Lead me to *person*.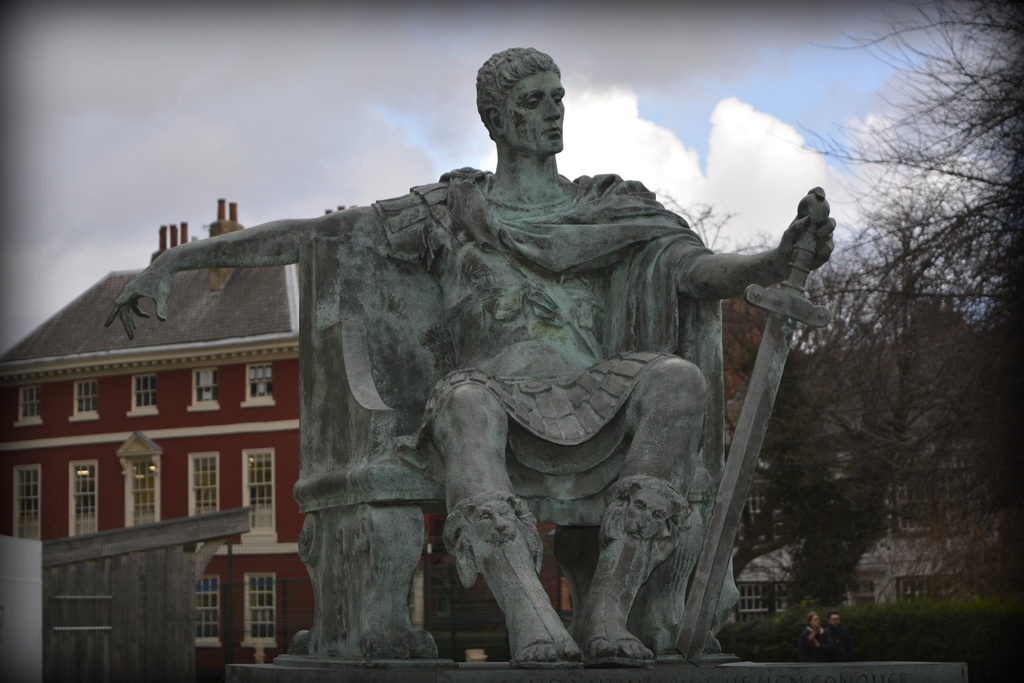
Lead to box(125, 57, 801, 659).
